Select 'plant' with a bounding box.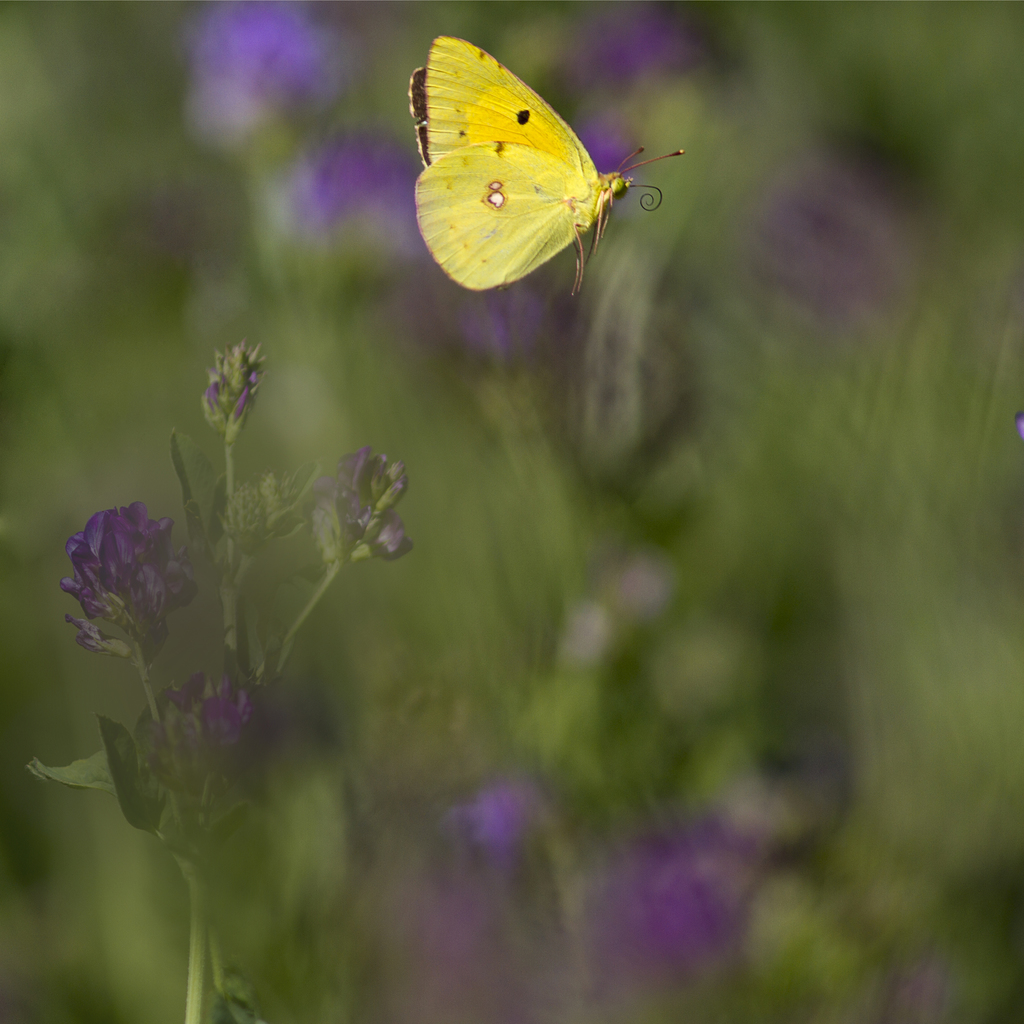
0, 0, 1023, 1023.
